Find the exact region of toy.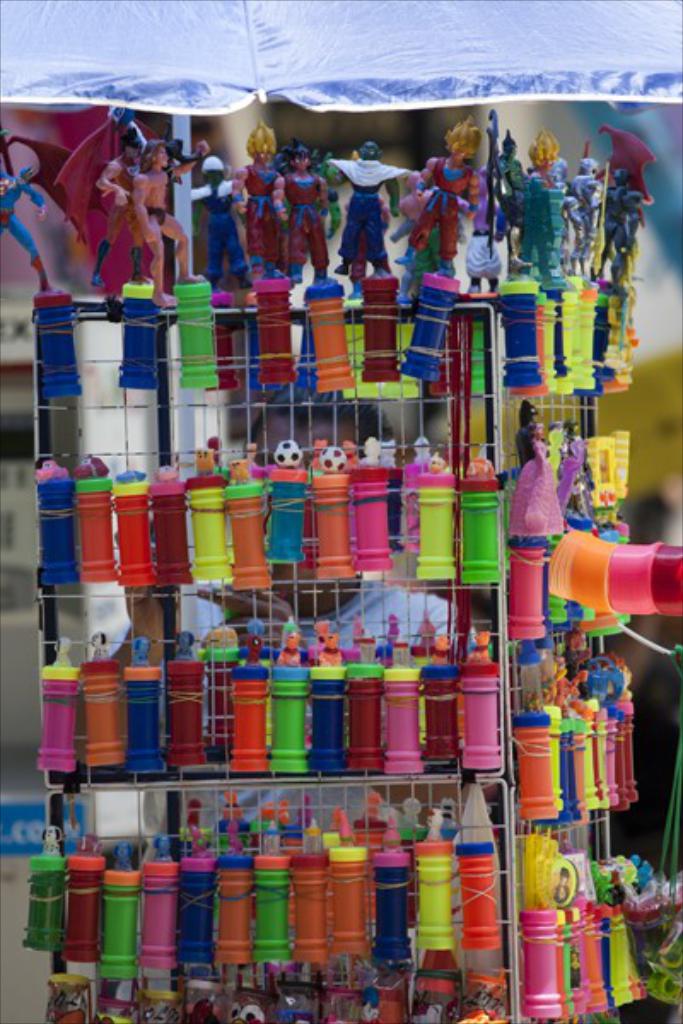
Exact region: [x1=398, y1=111, x2=483, y2=384].
